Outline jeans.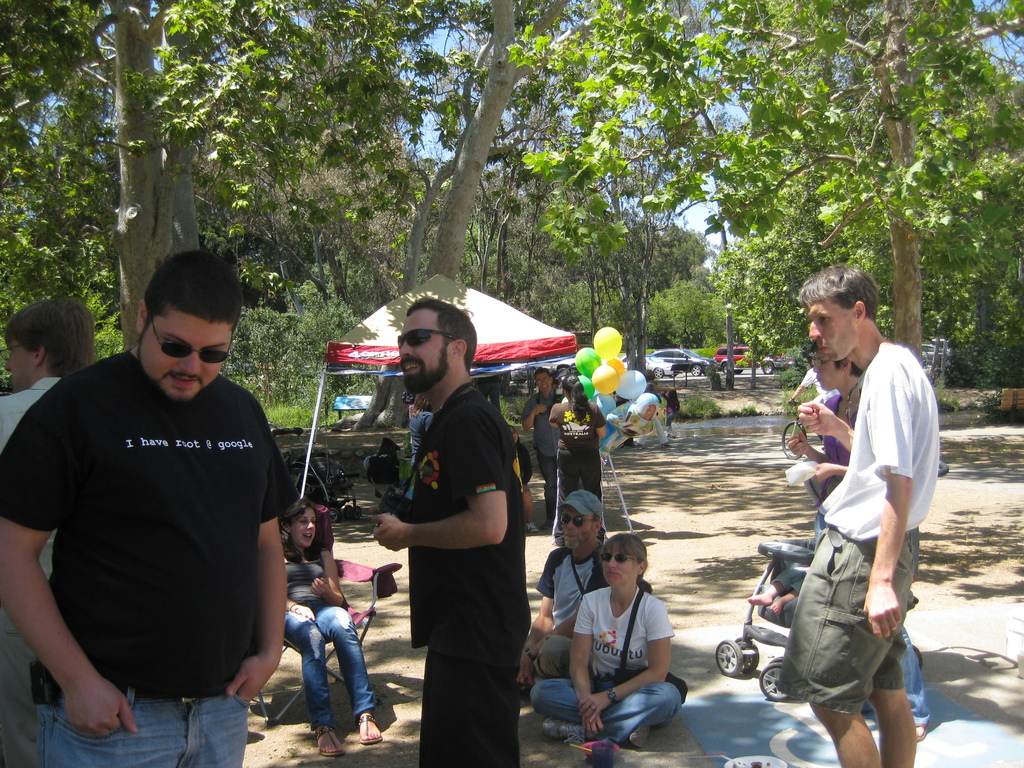
Outline: select_region(273, 602, 380, 726).
